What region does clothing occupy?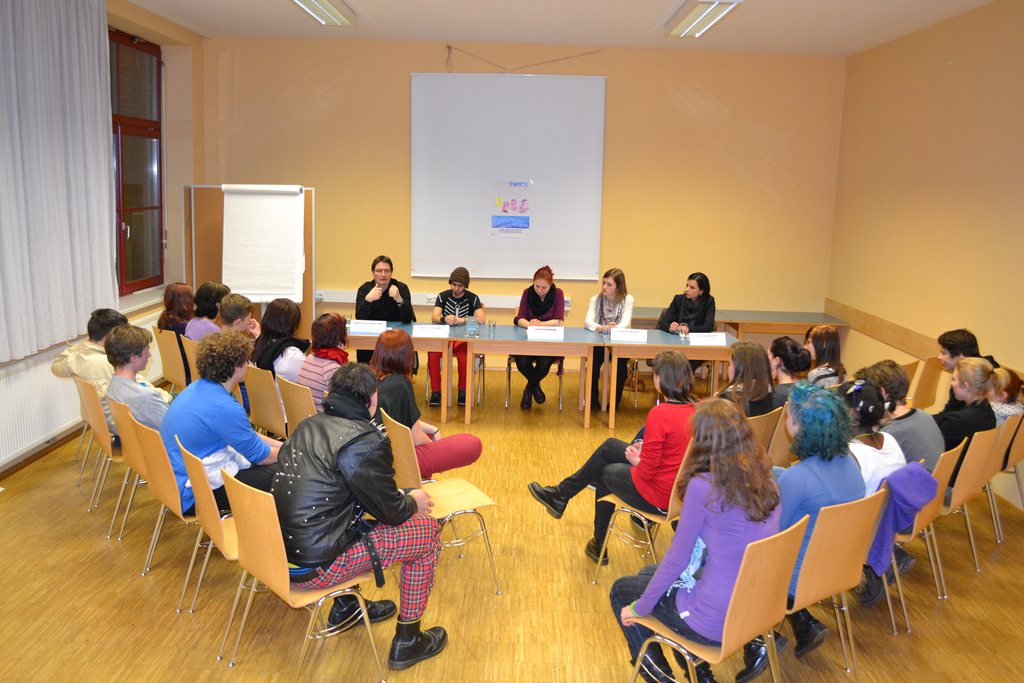
select_region(354, 278, 417, 362).
